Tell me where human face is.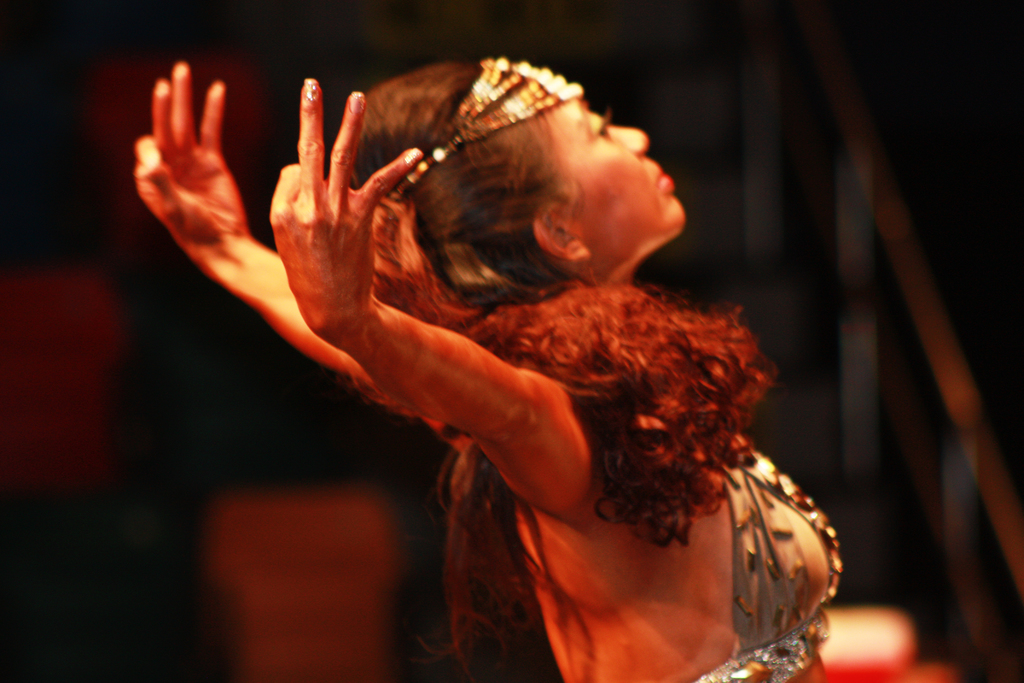
human face is at Rect(543, 95, 695, 260).
